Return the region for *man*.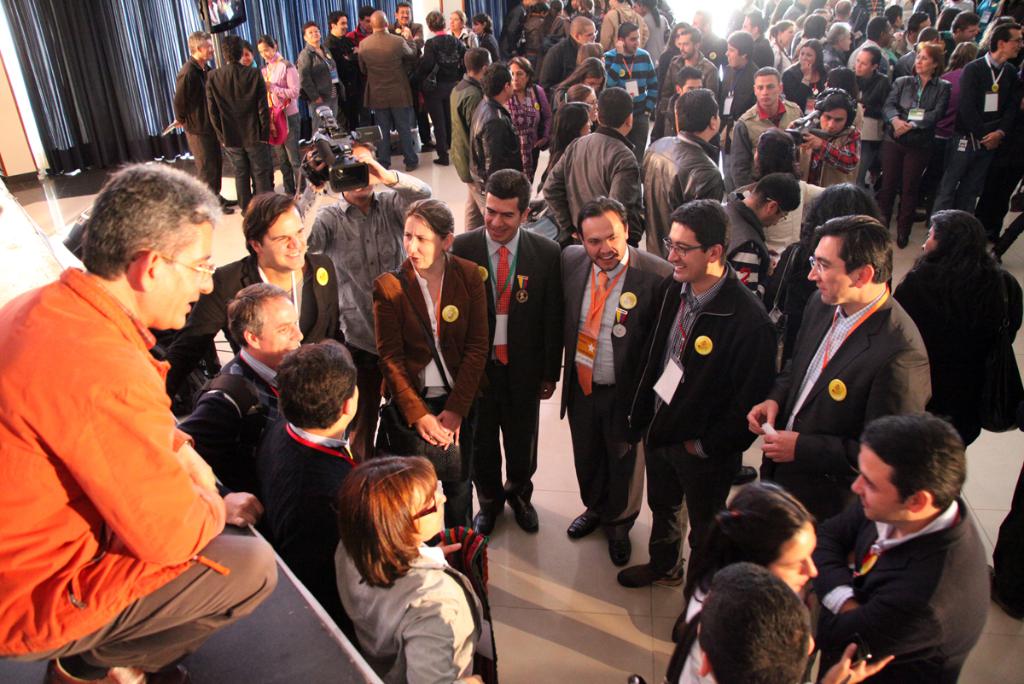
bbox=(707, 28, 760, 126).
